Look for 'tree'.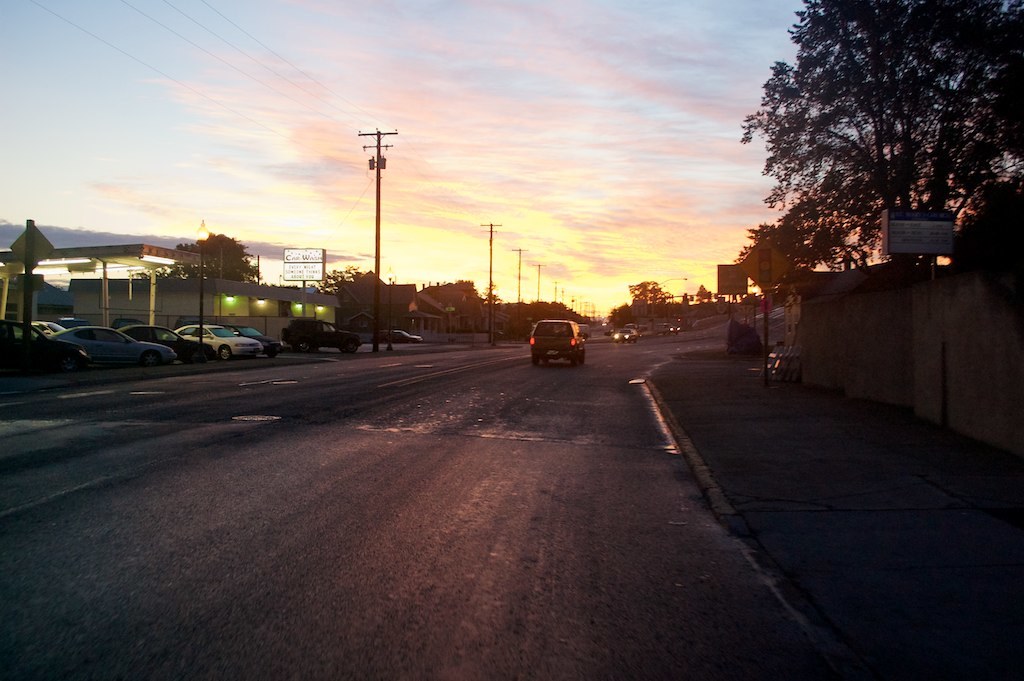
Found: 134/232/260/280.
